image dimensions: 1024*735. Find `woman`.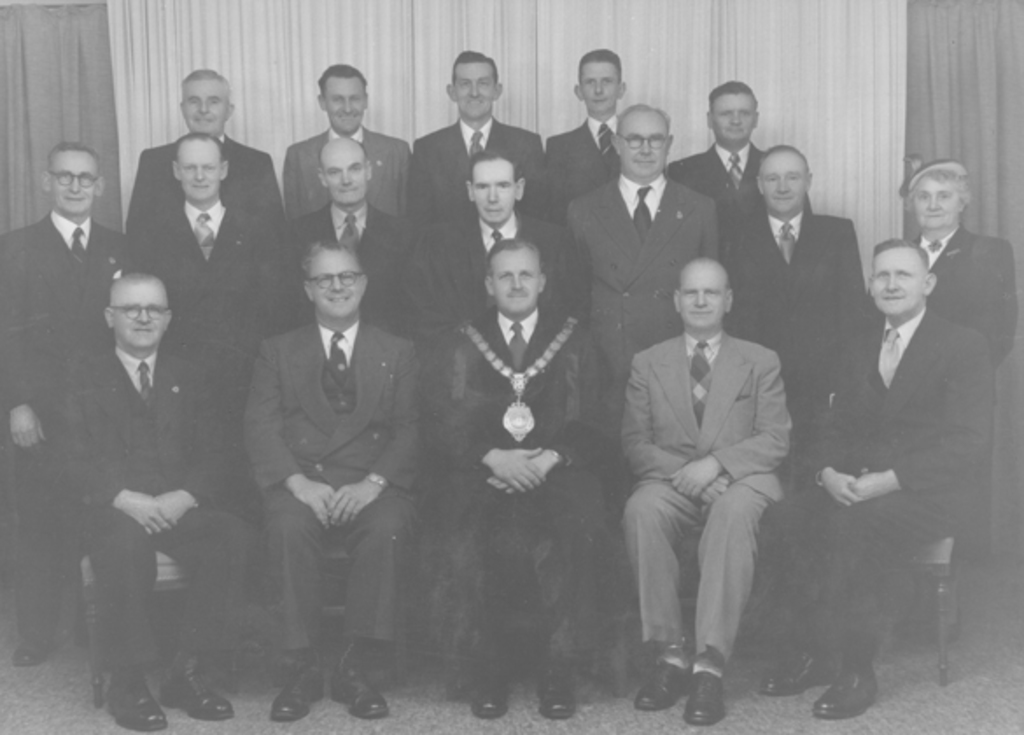
left=898, top=165, right=1022, bottom=364.
